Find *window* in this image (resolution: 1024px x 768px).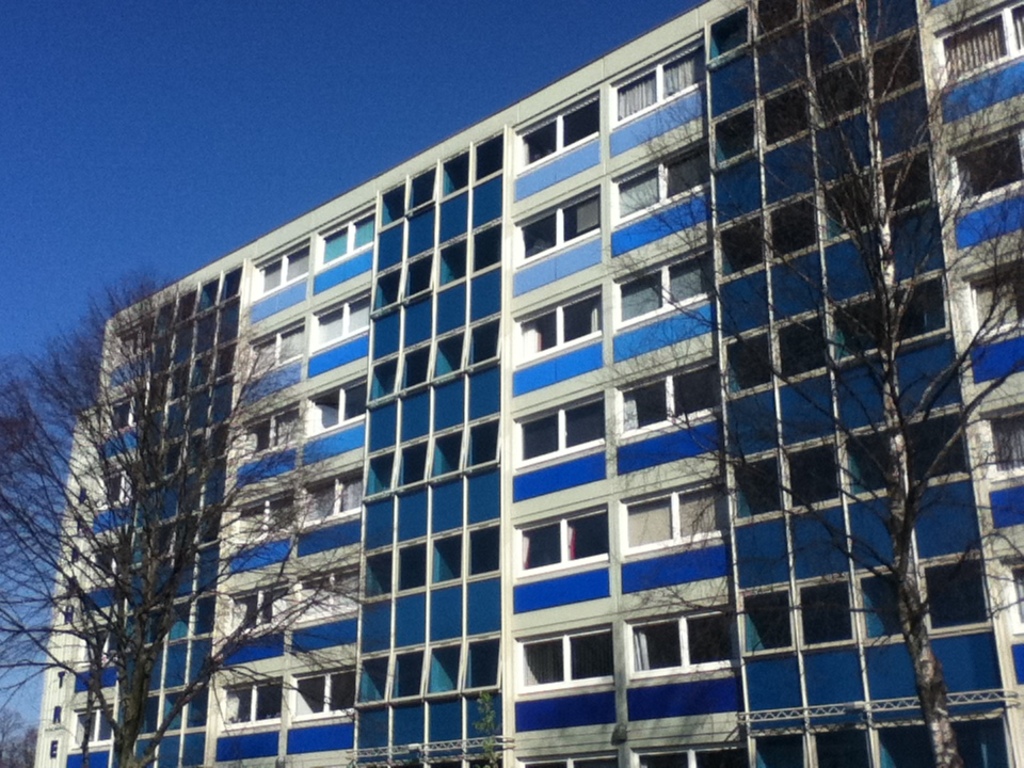
(222,592,288,639).
